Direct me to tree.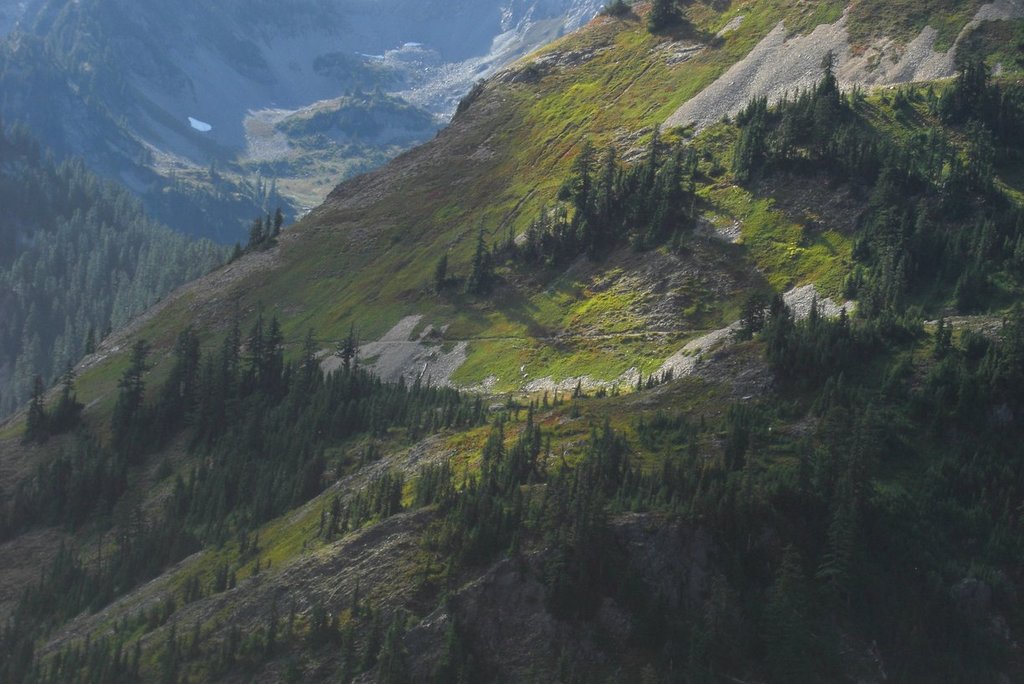
Direction: [left=430, top=253, right=447, bottom=289].
